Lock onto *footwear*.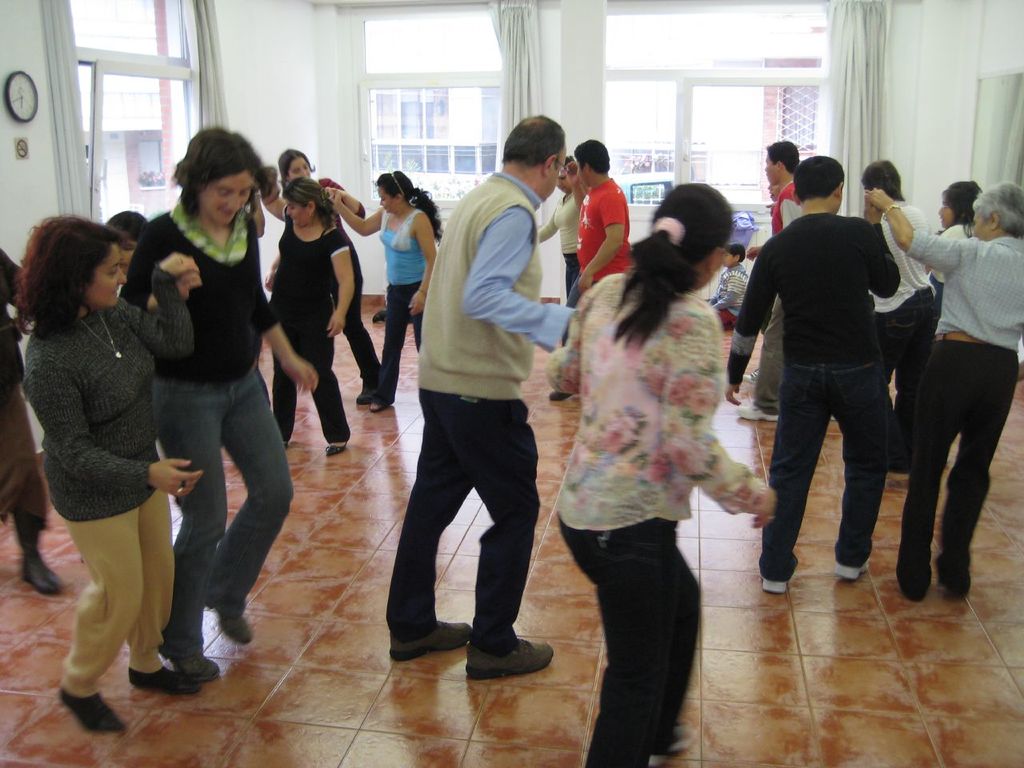
Locked: l=61, t=678, r=121, b=734.
